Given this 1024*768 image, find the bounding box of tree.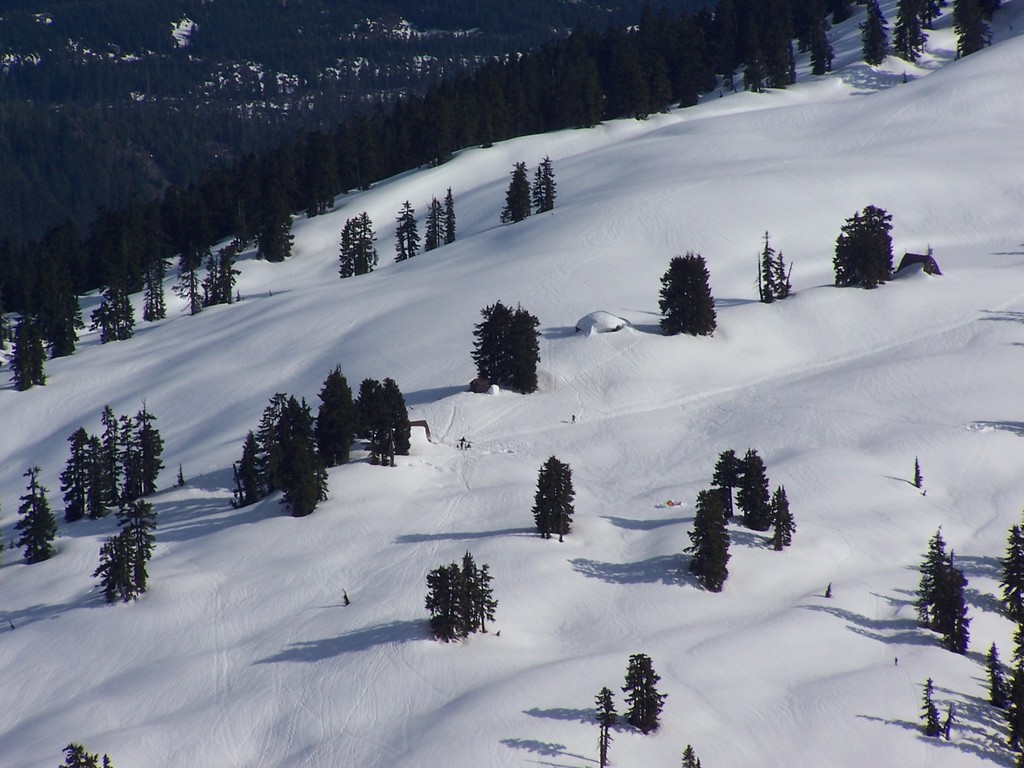
340,209,381,281.
